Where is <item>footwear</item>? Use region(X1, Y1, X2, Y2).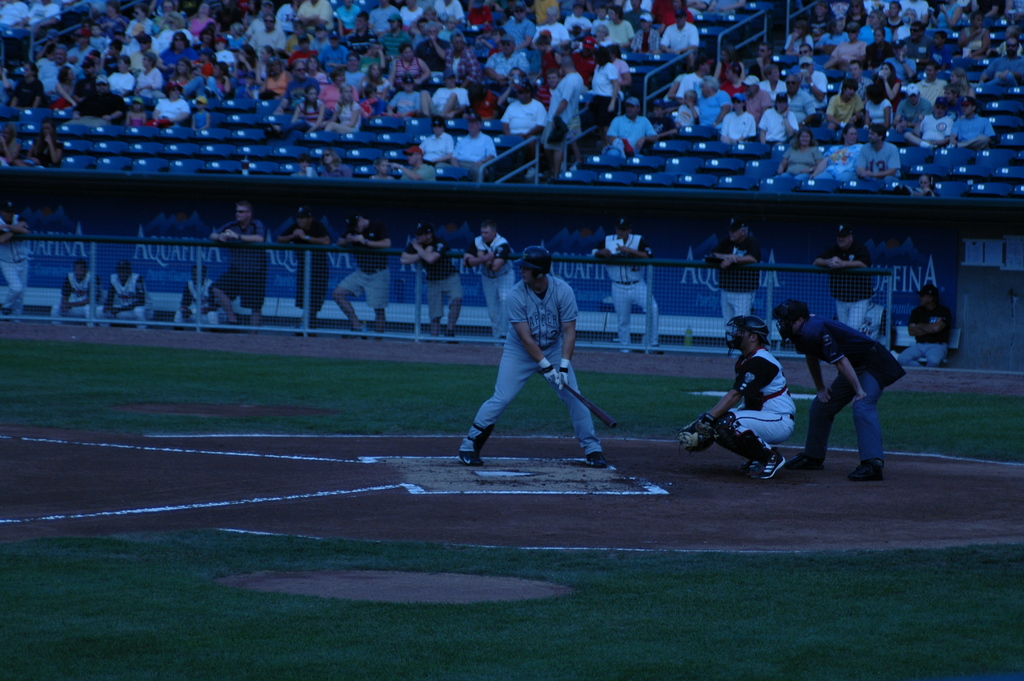
region(790, 450, 835, 466).
